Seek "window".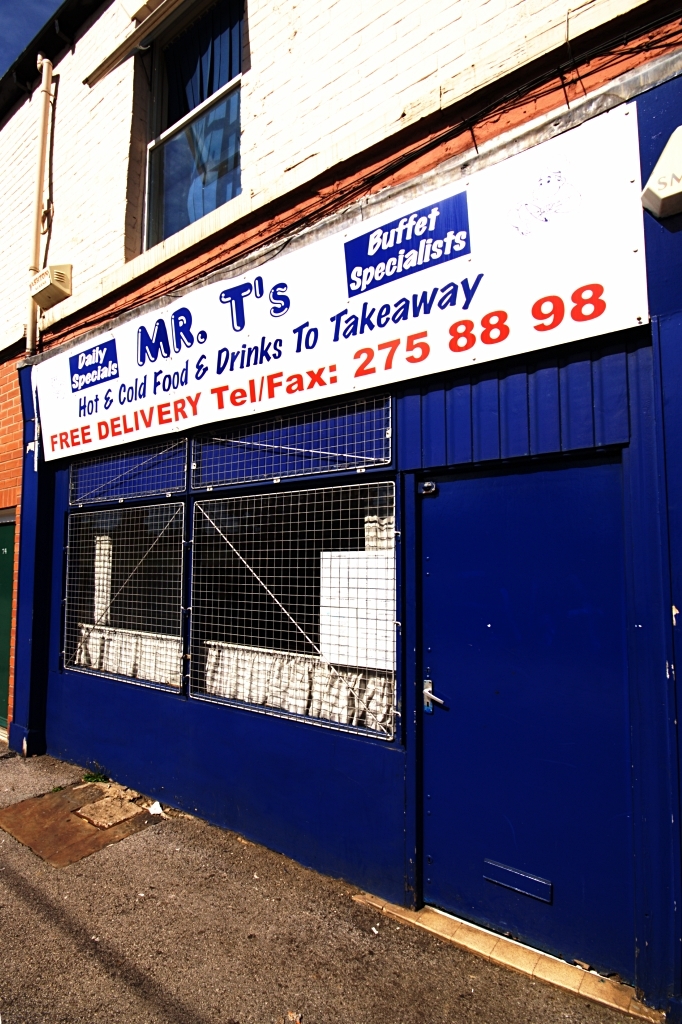
pyautogui.locateOnScreen(116, 6, 248, 234).
